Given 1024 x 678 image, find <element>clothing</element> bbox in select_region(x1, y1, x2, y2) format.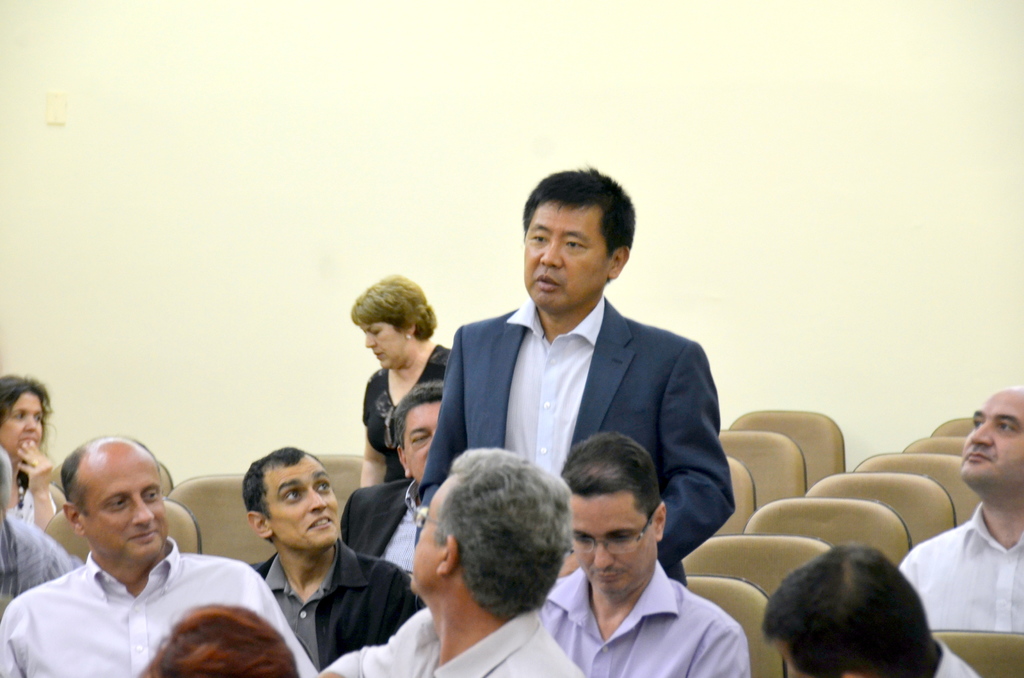
select_region(536, 560, 749, 677).
